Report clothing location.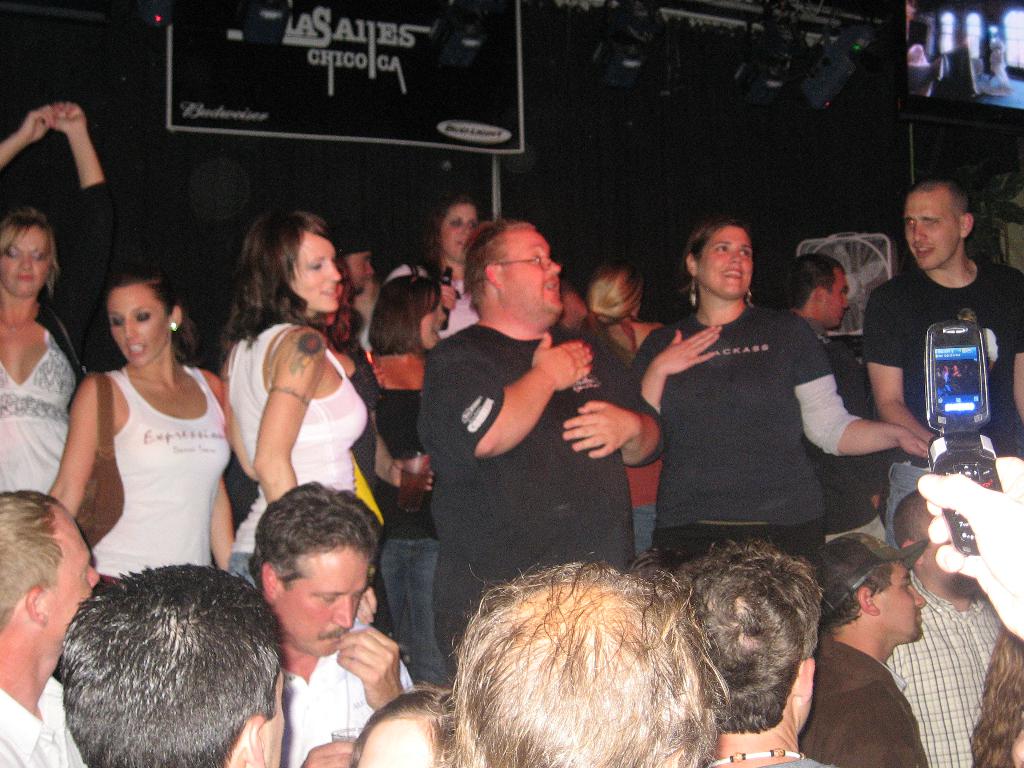
Report: BBox(857, 257, 1023, 561).
